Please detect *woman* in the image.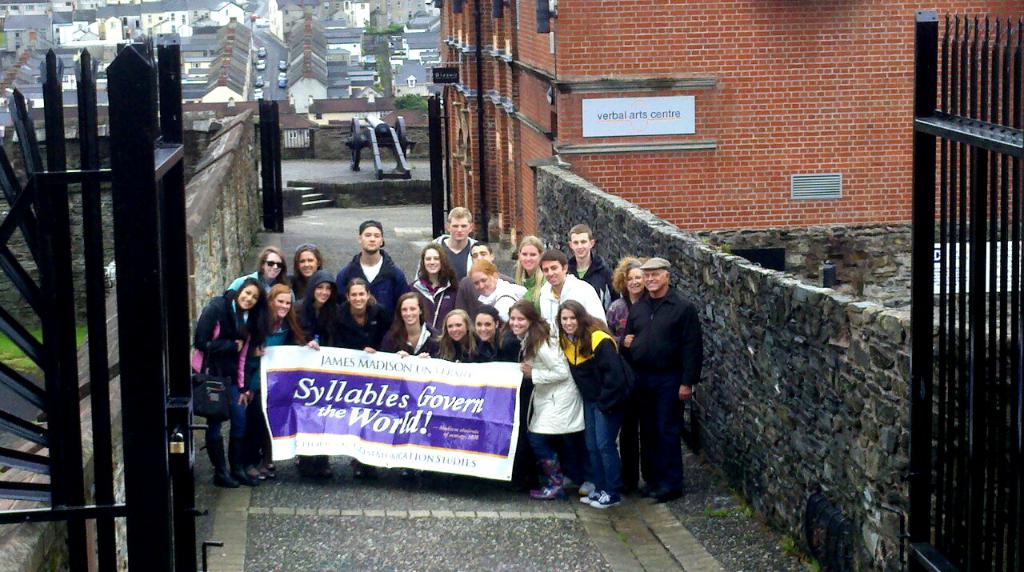
box=[598, 255, 646, 347].
